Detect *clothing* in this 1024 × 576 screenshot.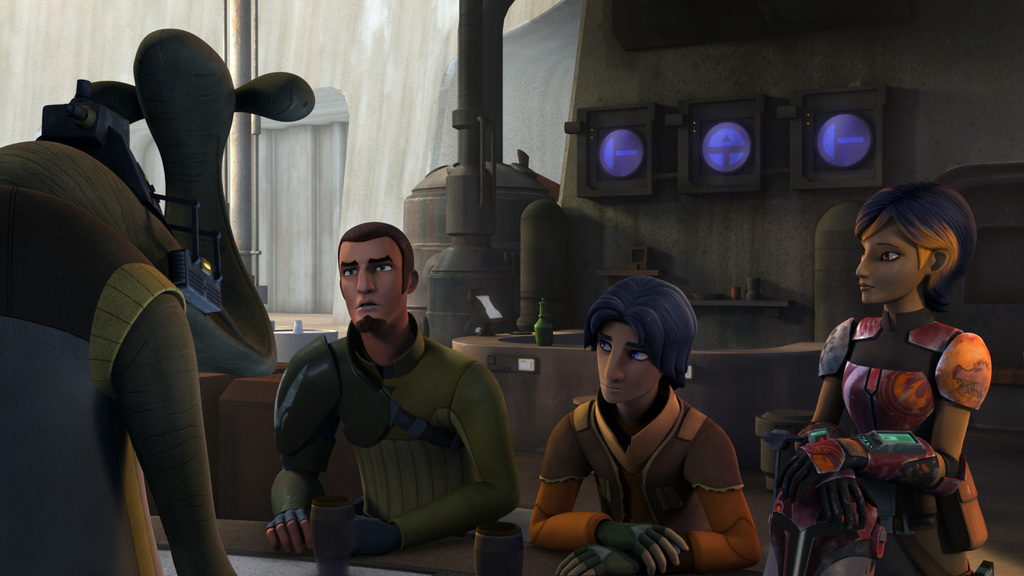
Detection: crop(817, 310, 991, 573).
